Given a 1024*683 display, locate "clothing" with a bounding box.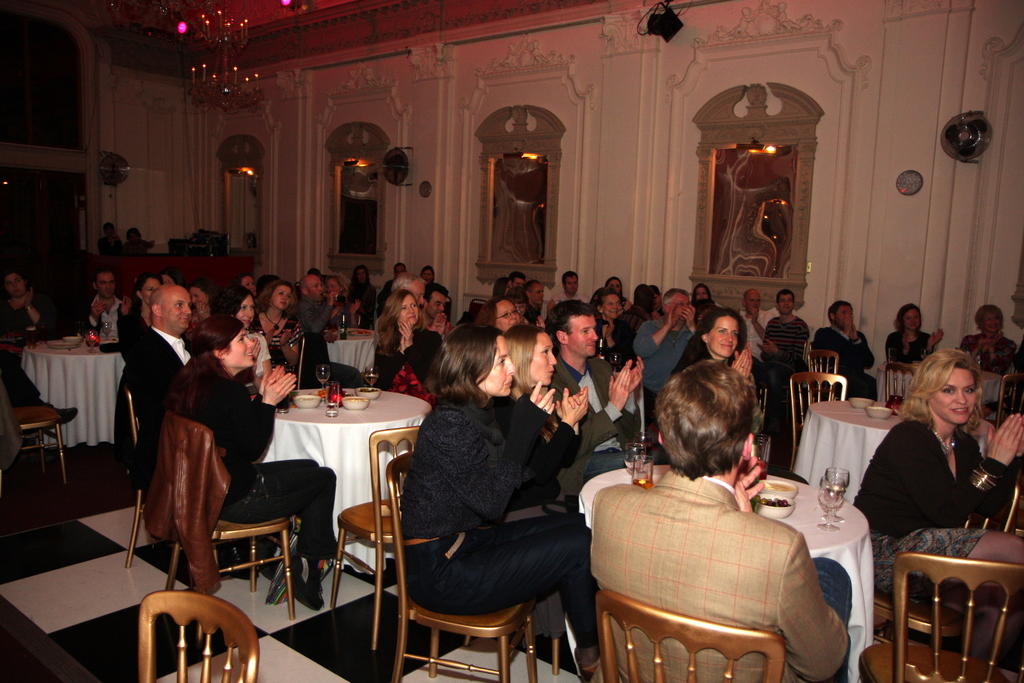
Located: 554/352/640/502.
